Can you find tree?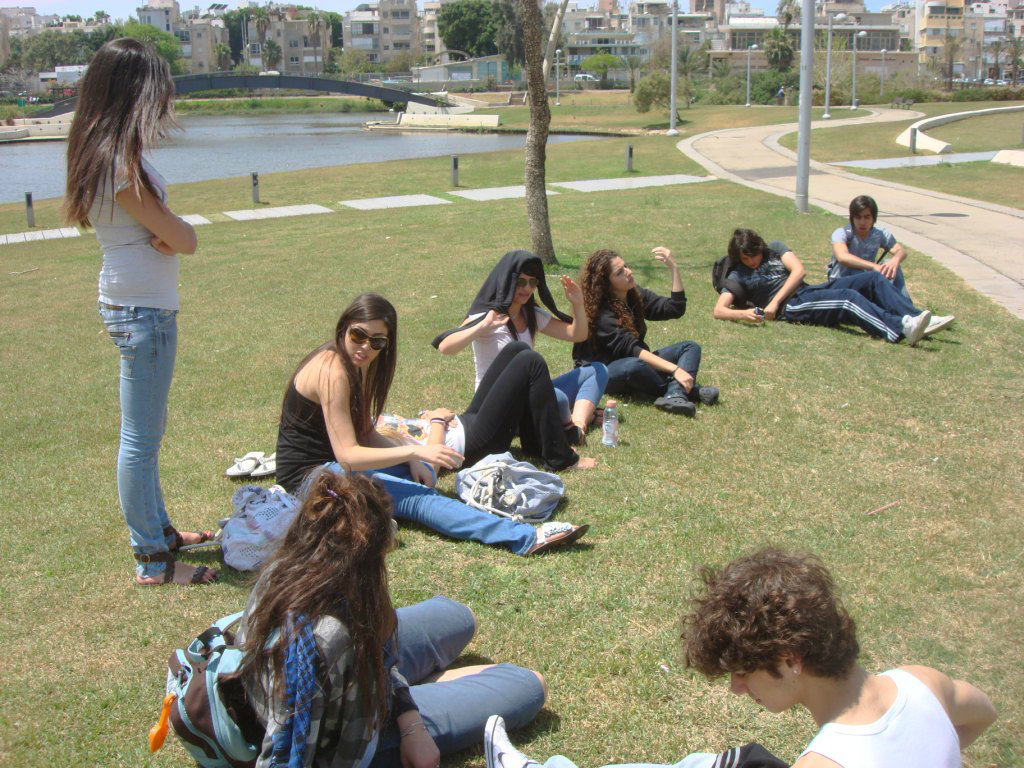
Yes, bounding box: <region>428, 0, 536, 60</region>.
